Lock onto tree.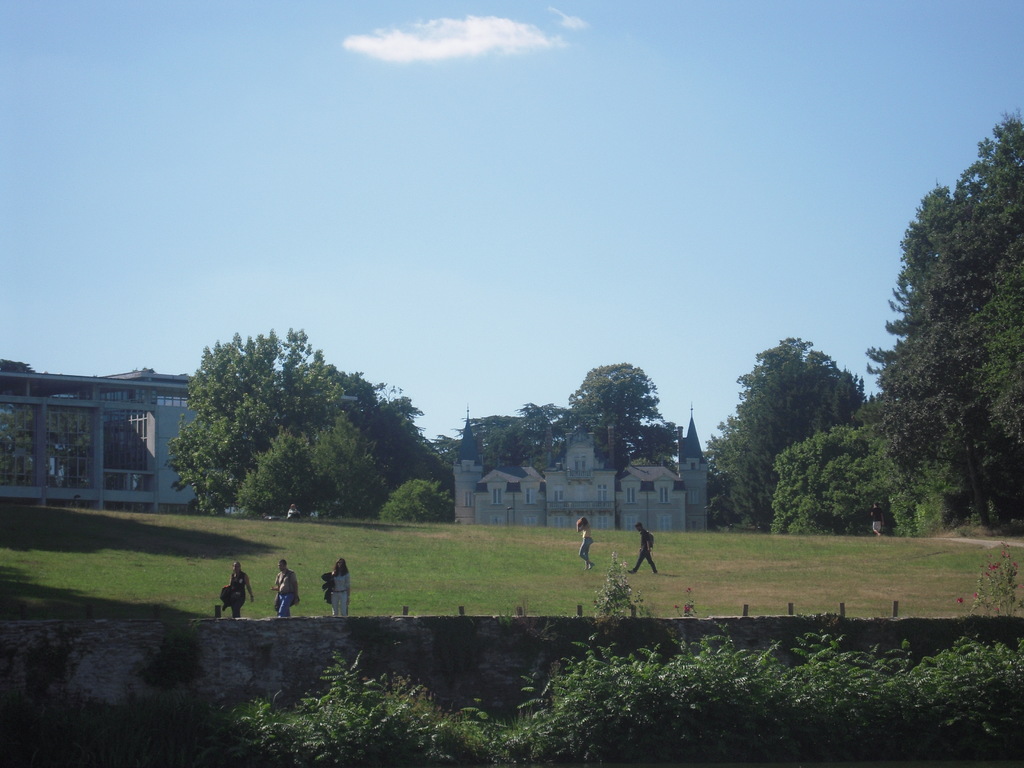
Locked: {"x1": 157, "y1": 332, "x2": 426, "y2": 530}.
